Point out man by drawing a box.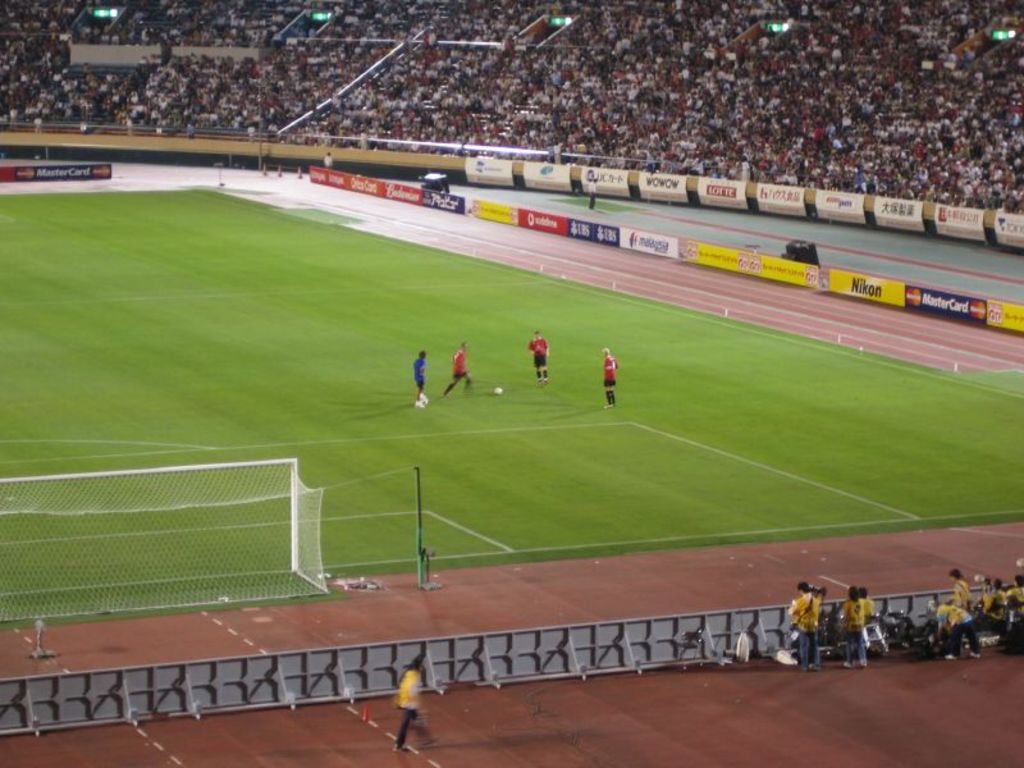
region(950, 567, 970, 602).
